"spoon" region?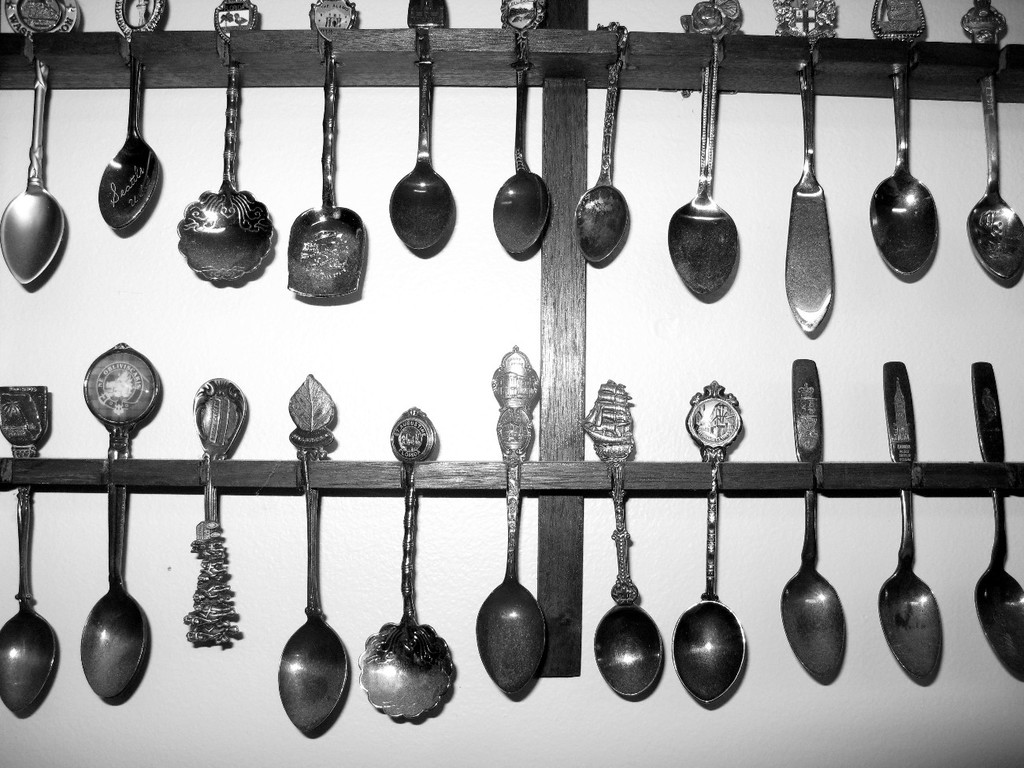
<box>672,383,746,708</box>
